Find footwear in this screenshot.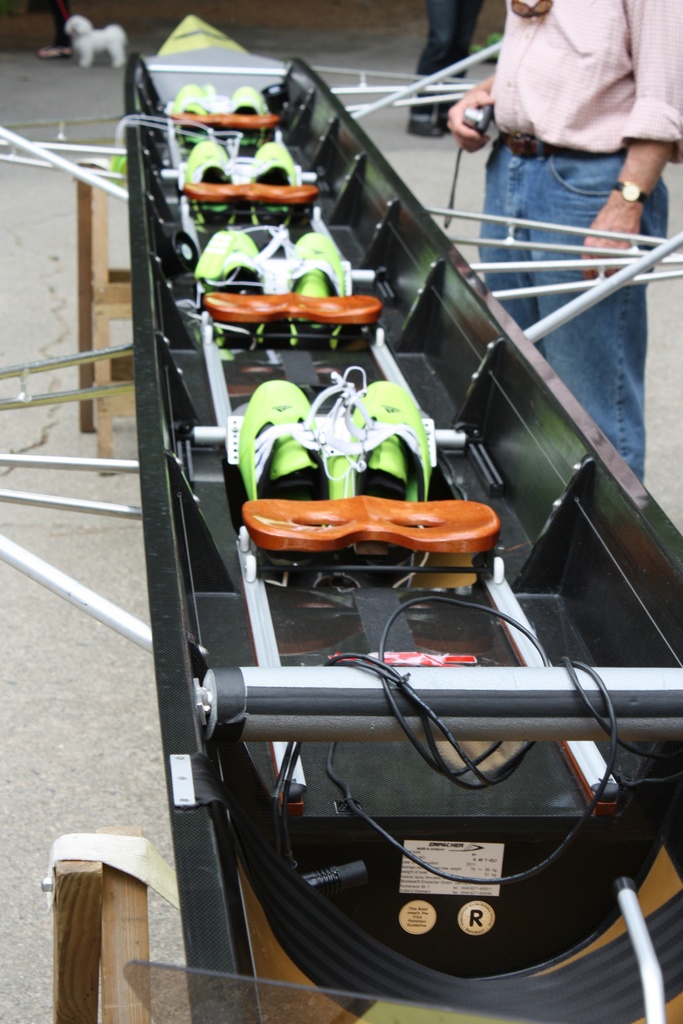
The bounding box for footwear is [409,118,445,138].
